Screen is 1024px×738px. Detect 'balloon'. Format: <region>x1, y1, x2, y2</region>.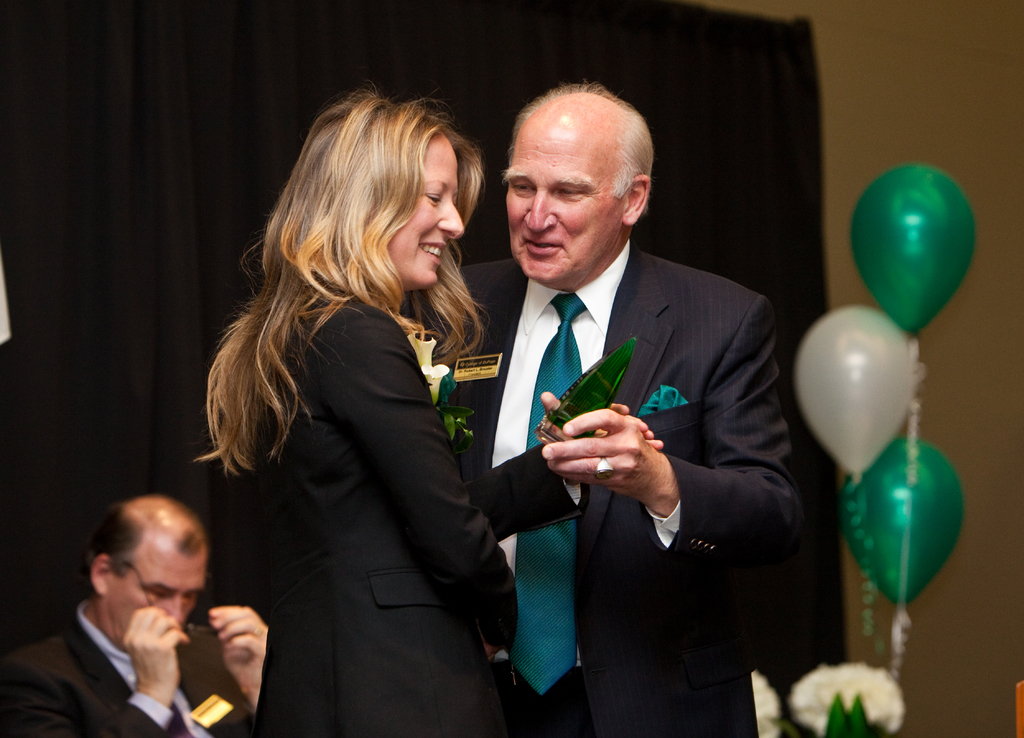
<region>842, 429, 964, 609</region>.
